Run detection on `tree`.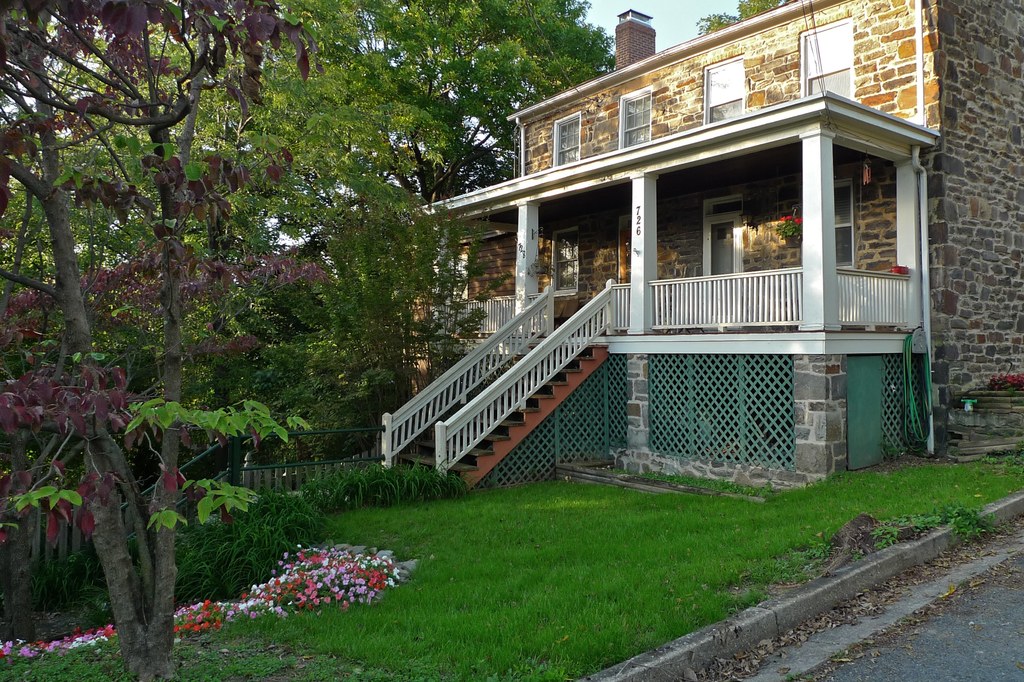
Result: detection(0, 2, 345, 681).
